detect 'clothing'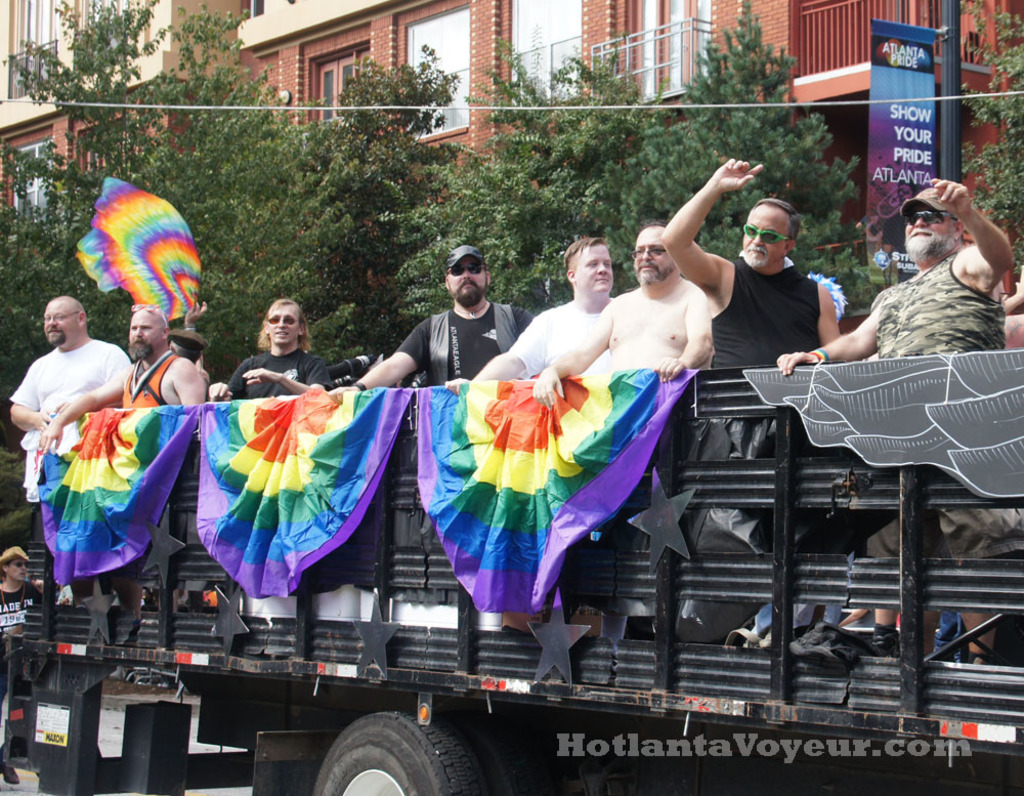
bbox(126, 358, 177, 407)
